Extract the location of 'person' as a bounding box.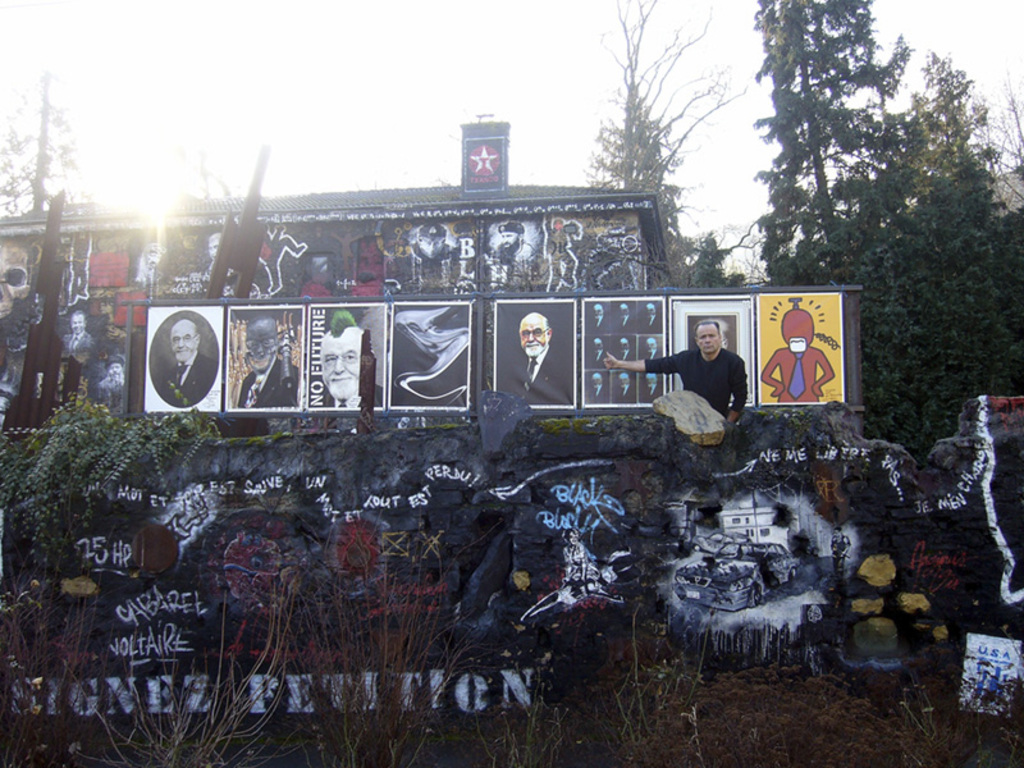
(314,307,385,408).
